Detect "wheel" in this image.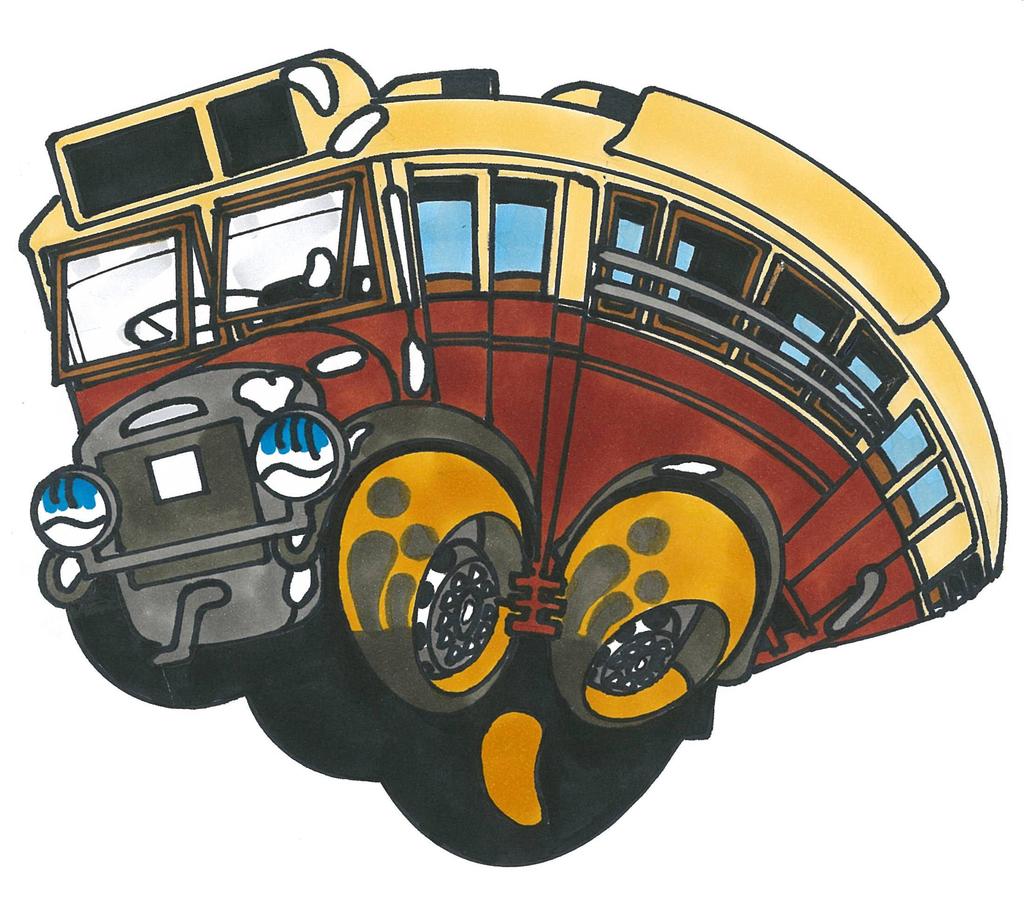
Detection: bbox(550, 495, 758, 729).
